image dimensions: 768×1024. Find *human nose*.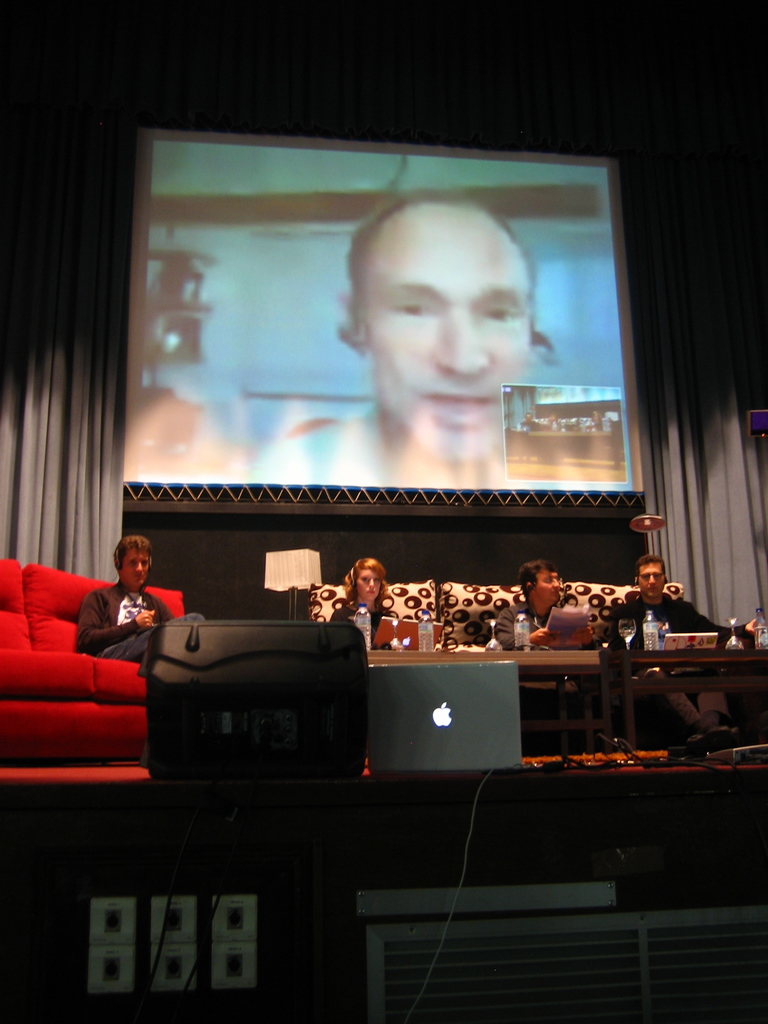
bbox=[557, 580, 560, 588].
